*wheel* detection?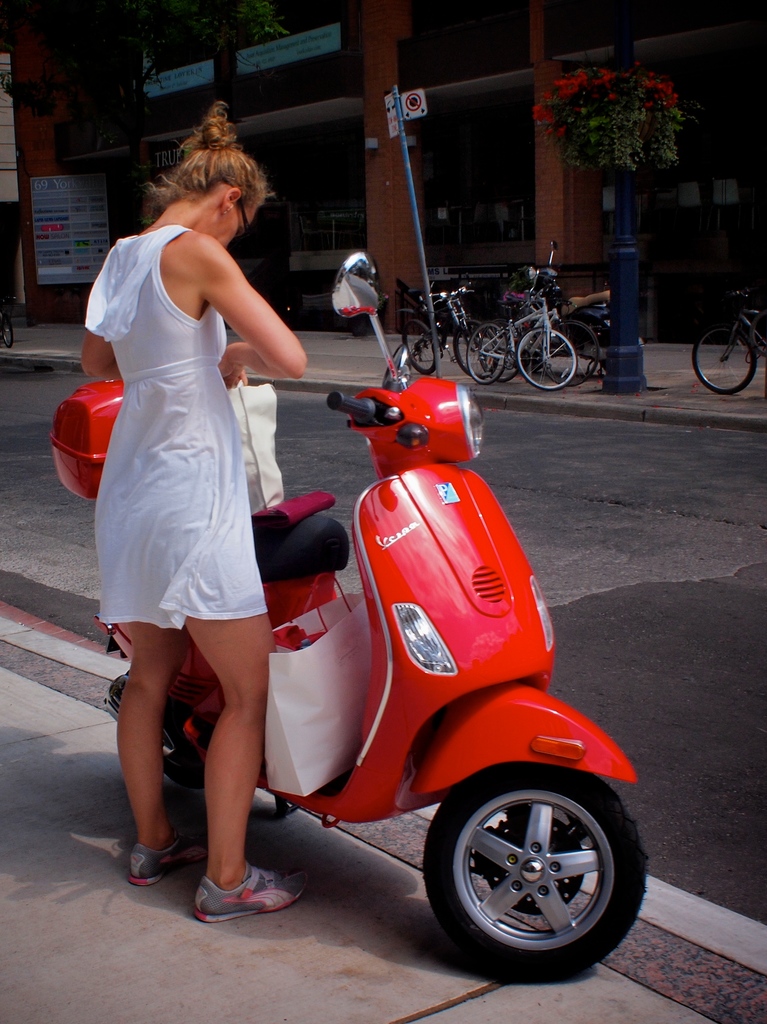
box(455, 319, 499, 376)
